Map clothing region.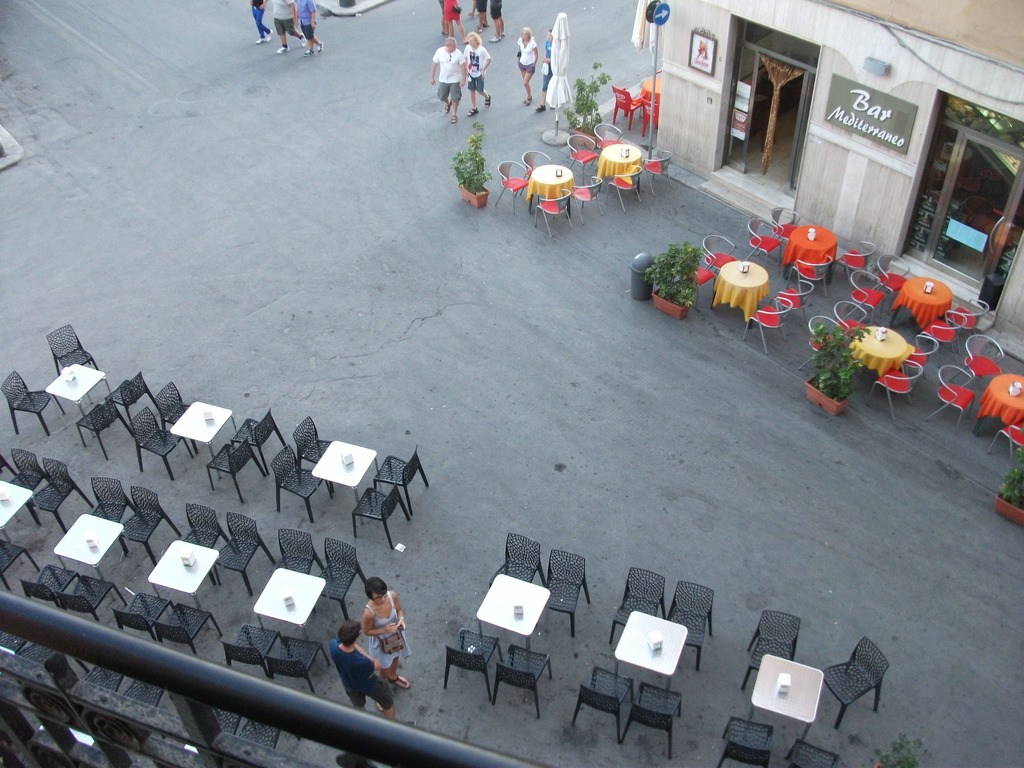
Mapped to [364, 591, 409, 671].
